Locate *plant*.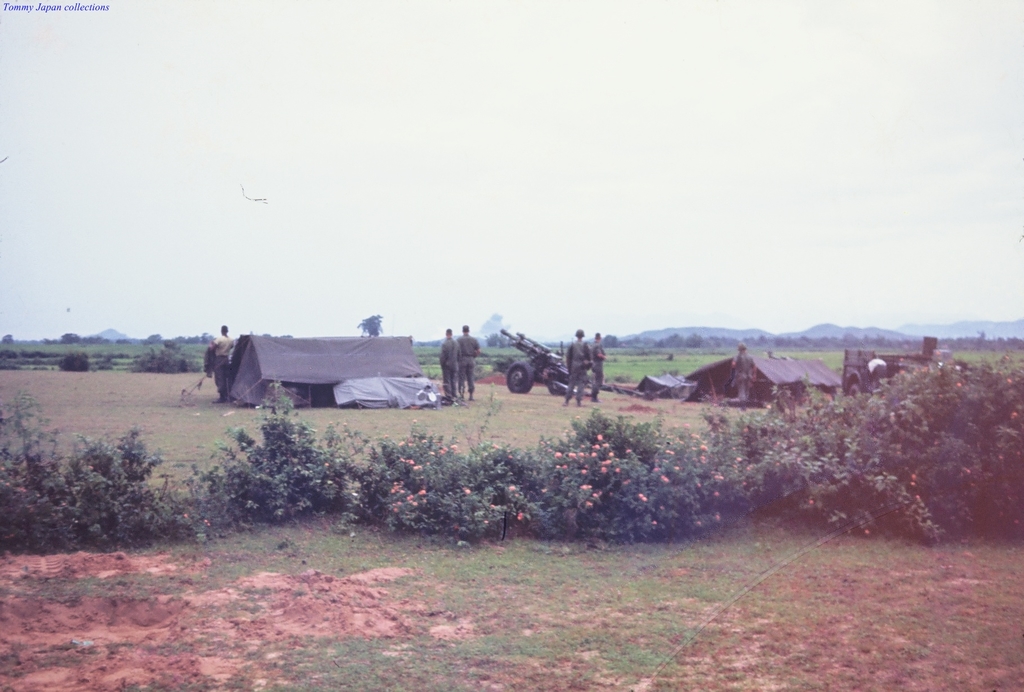
Bounding box: 0,404,1023,543.
